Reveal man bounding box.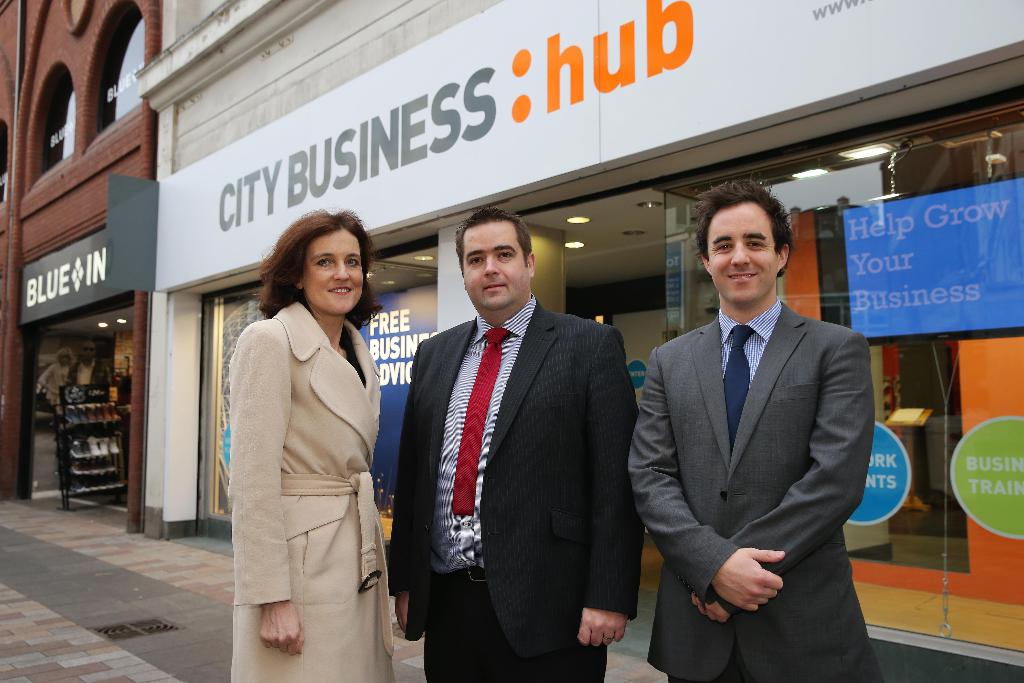
Revealed: [x1=628, y1=176, x2=874, y2=682].
